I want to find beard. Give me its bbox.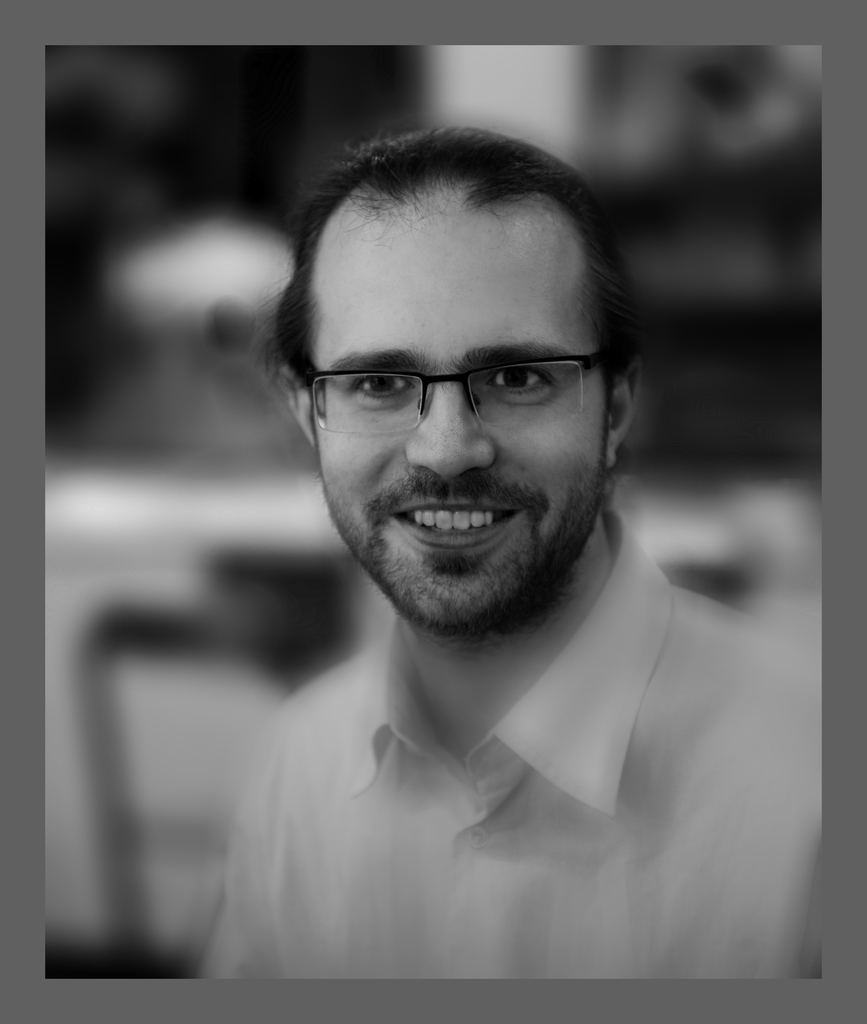
296 332 637 659.
